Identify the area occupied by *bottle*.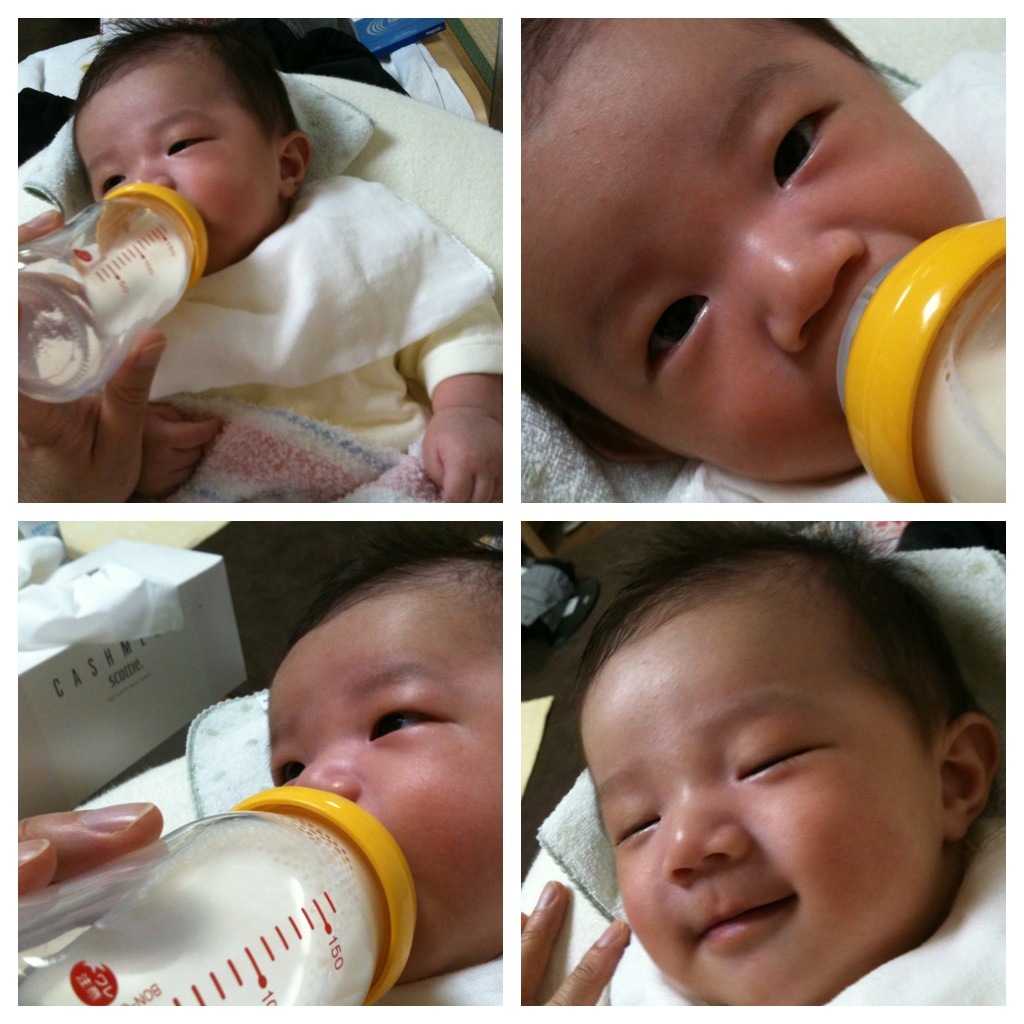
Area: bbox(9, 137, 228, 389).
